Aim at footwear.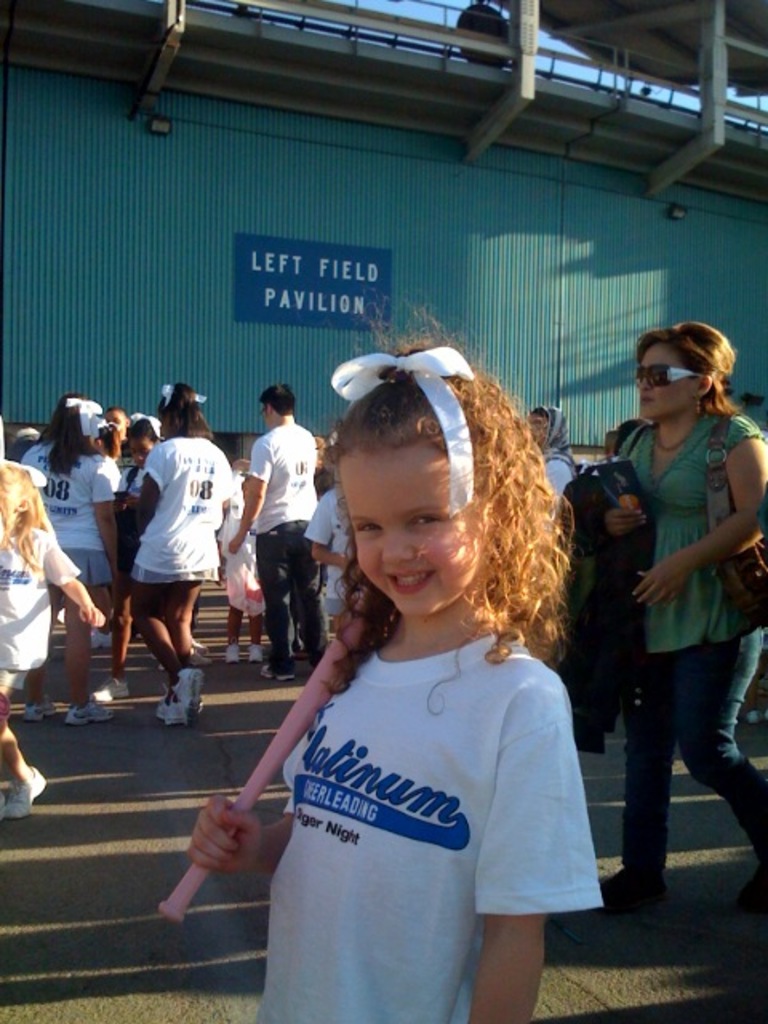
Aimed at 245:640:274:666.
